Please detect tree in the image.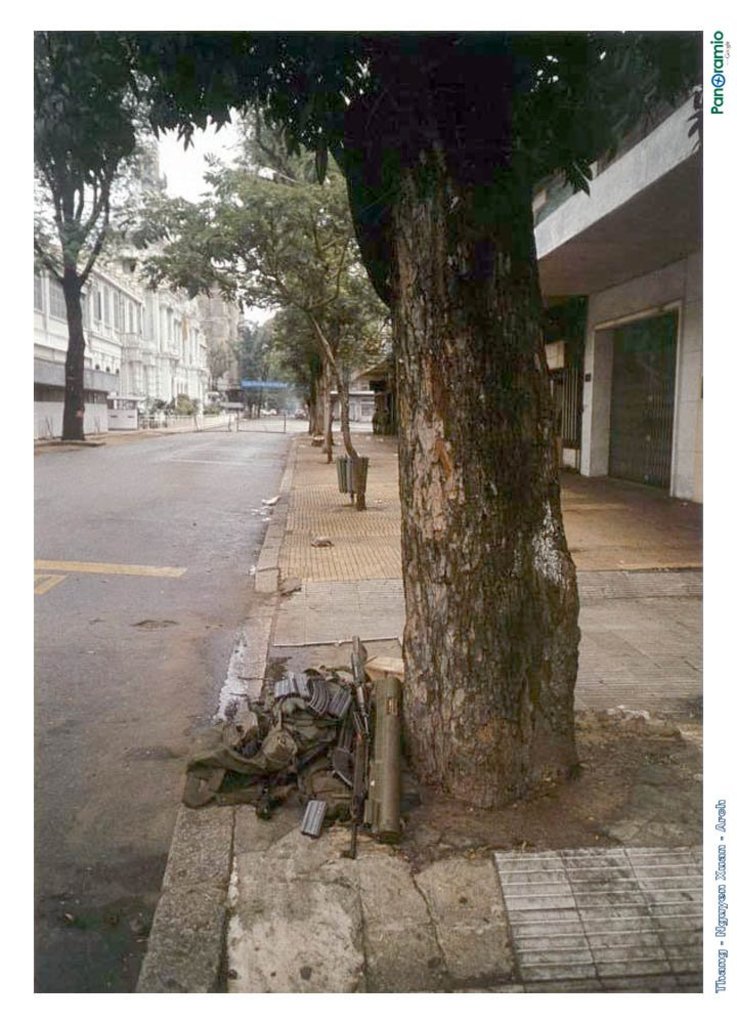
locate(99, 2, 706, 817).
